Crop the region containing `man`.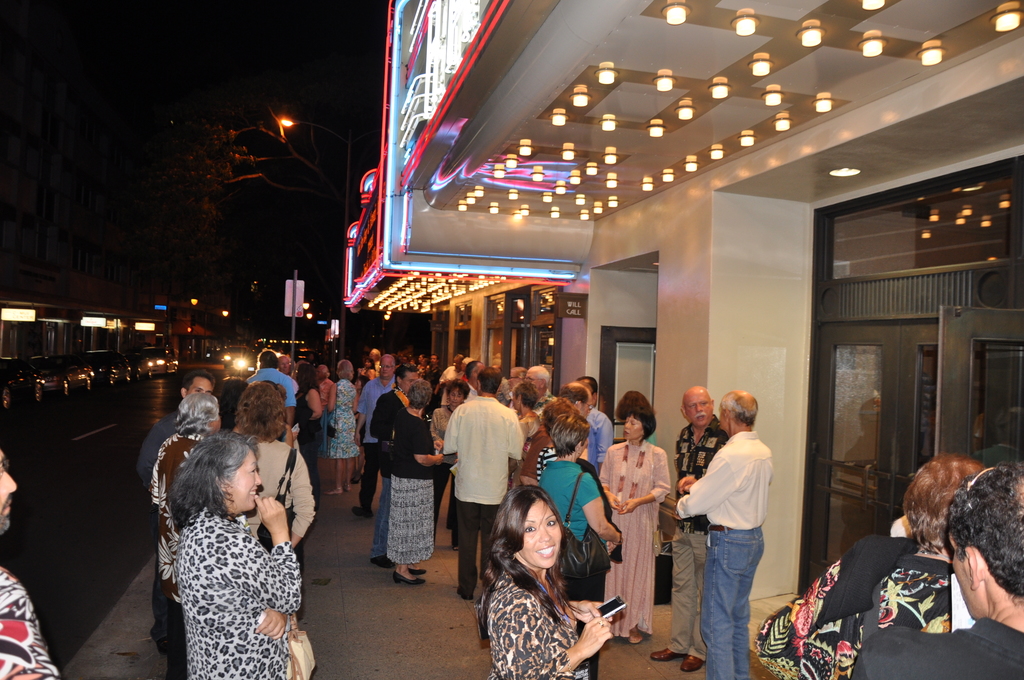
Crop region: 433 356 442 376.
